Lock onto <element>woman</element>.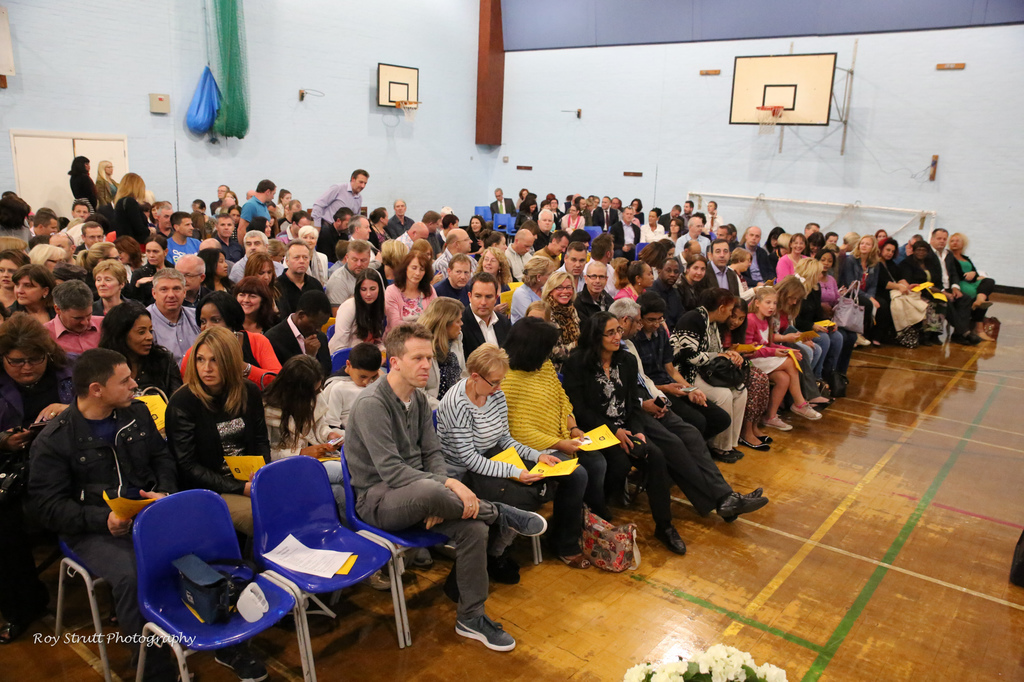
Locked: x1=257 y1=354 x2=347 y2=514.
